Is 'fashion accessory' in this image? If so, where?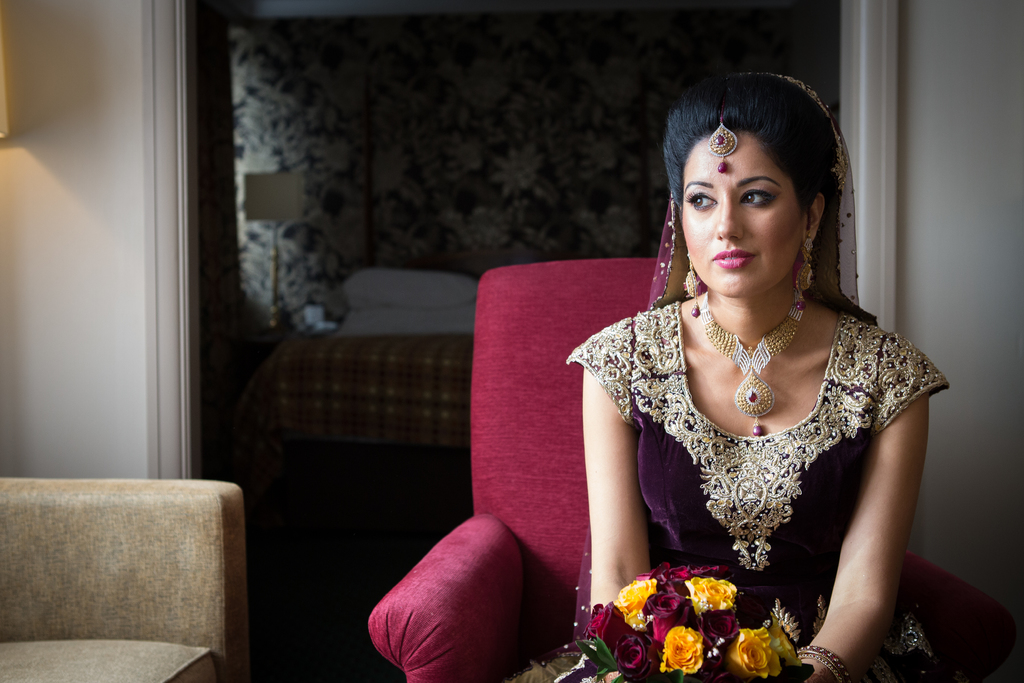
Yes, at detection(795, 642, 850, 682).
